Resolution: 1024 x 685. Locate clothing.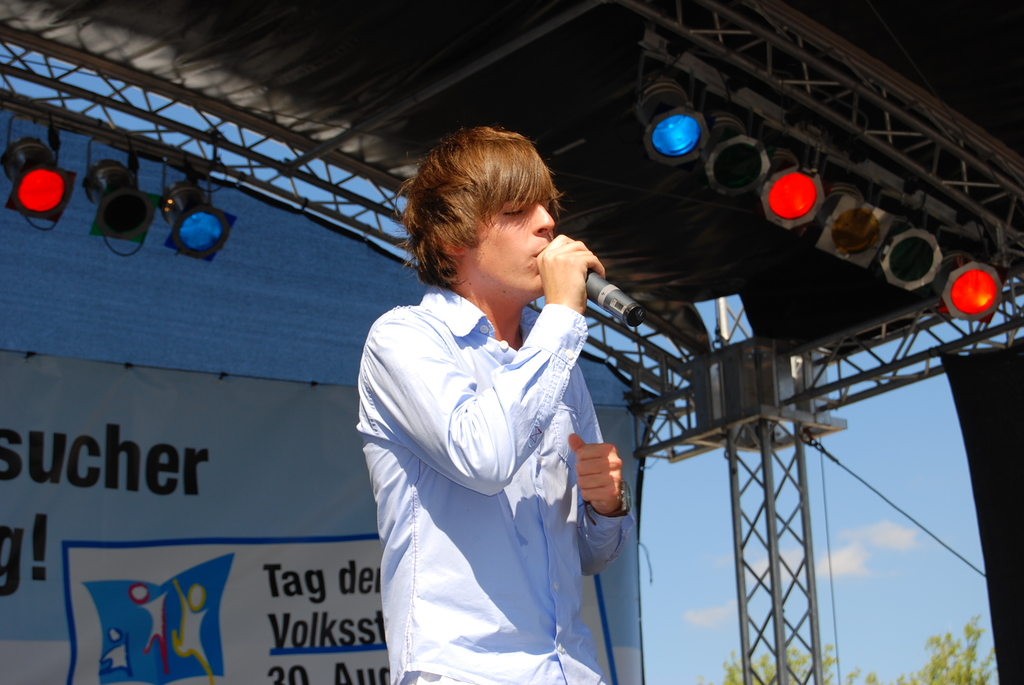
(left=350, top=235, right=638, bottom=673).
